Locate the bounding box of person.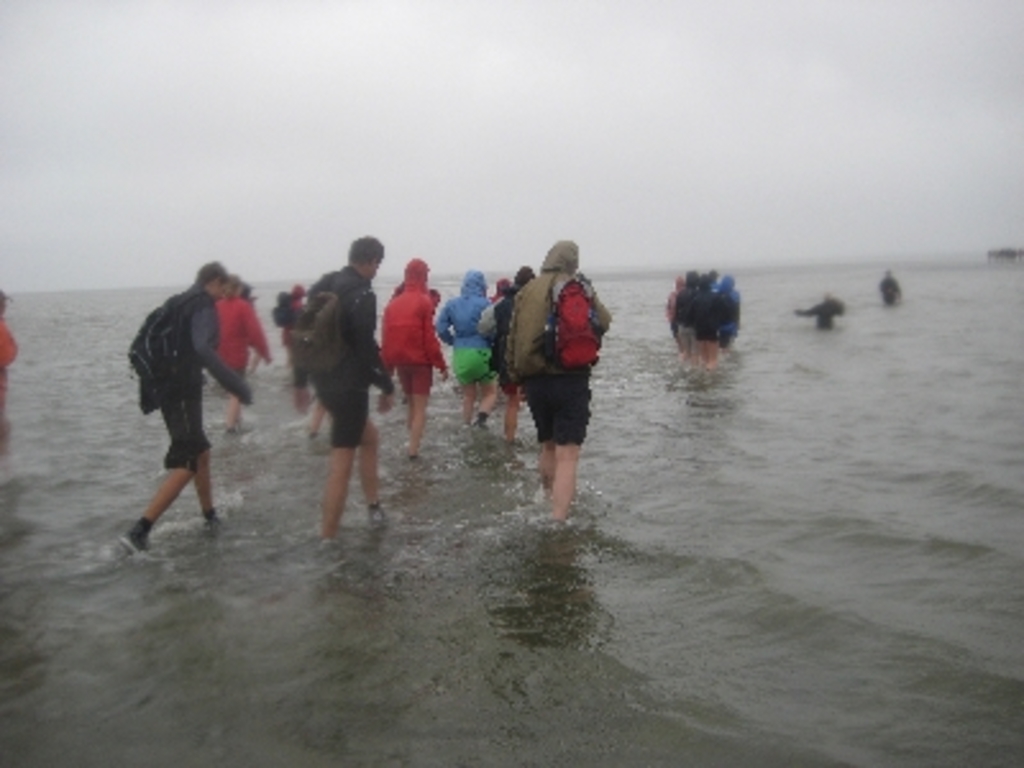
Bounding box: bbox=(210, 274, 274, 428).
